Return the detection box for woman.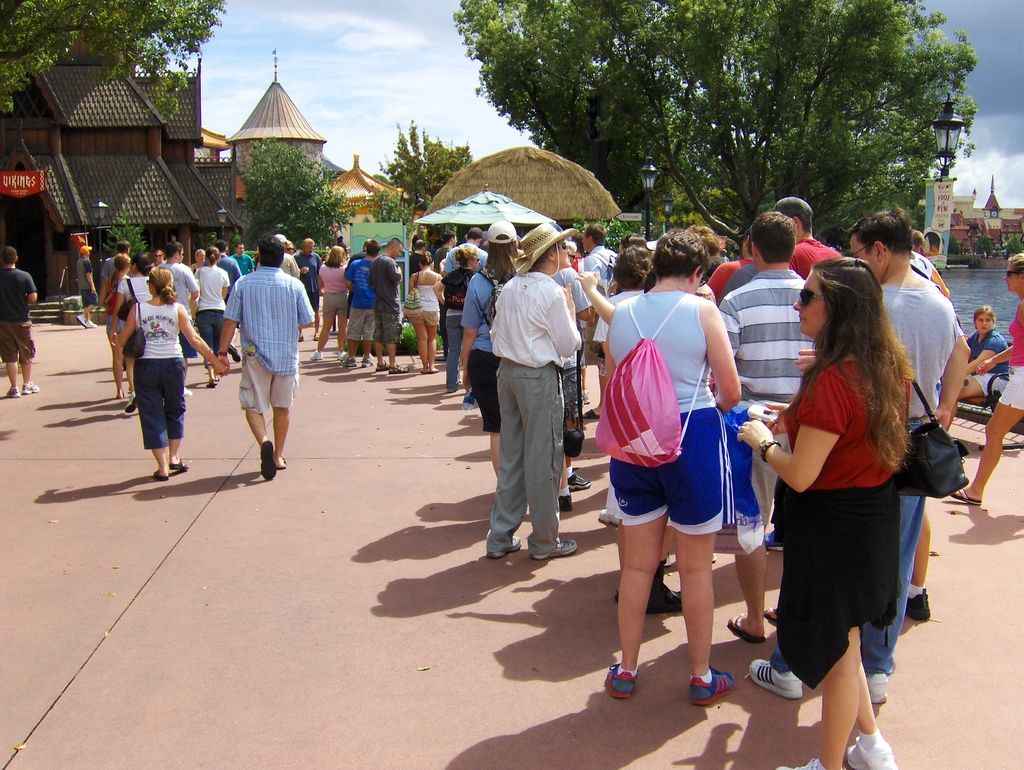
bbox=(598, 242, 649, 532).
